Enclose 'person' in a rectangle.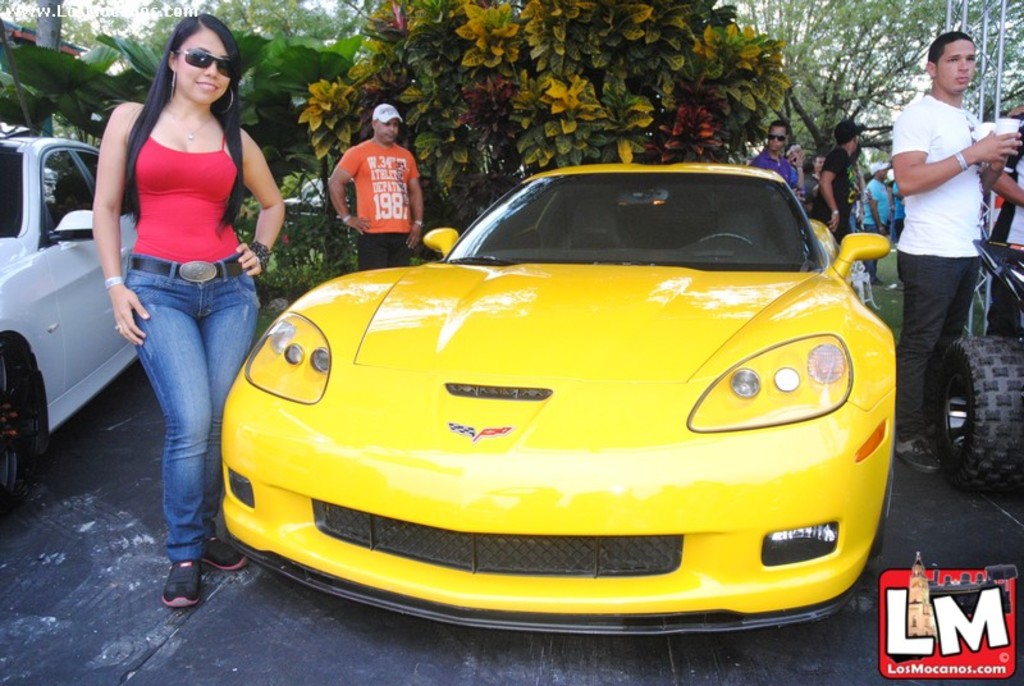
[888,32,1023,474].
